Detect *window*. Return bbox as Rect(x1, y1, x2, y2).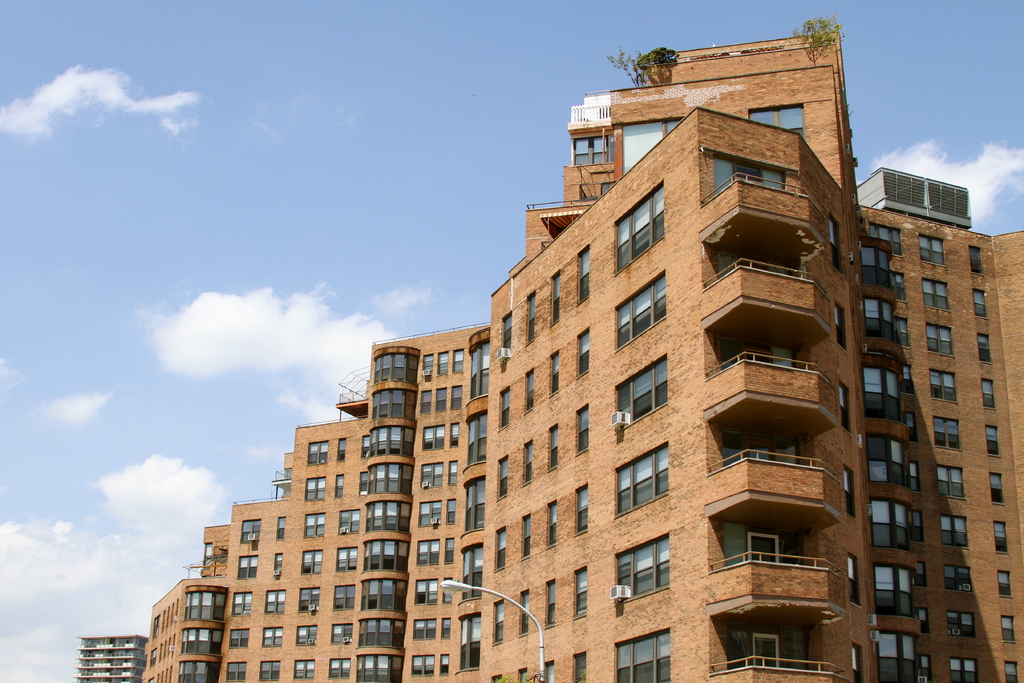
Rect(975, 332, 991, 361).
